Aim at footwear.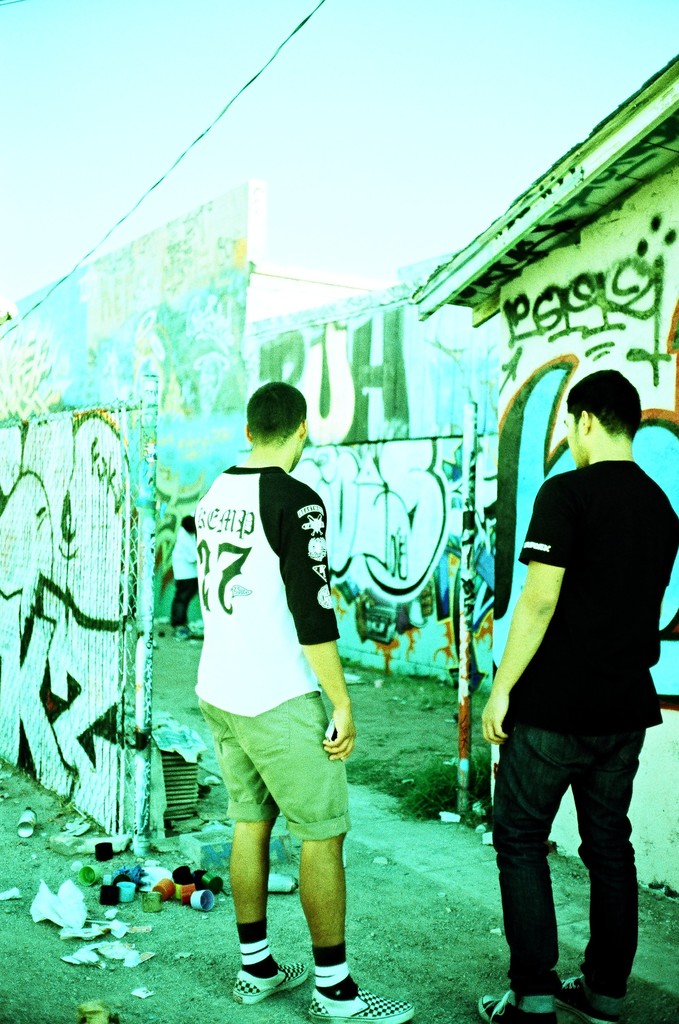
Aimed at 227, 956, 315, 1010.
